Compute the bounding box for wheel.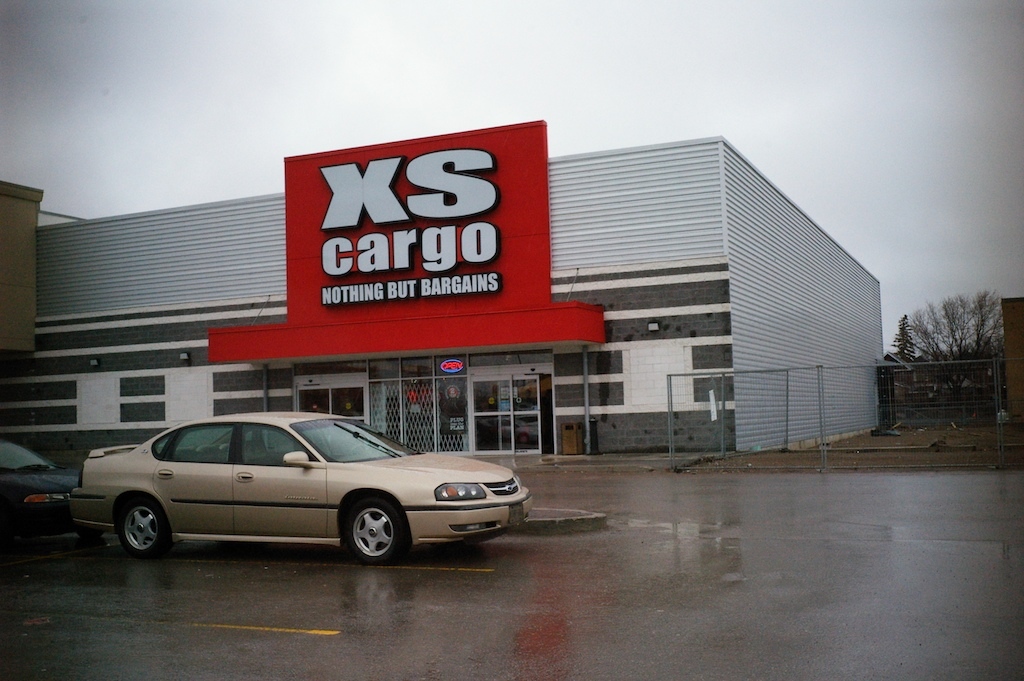
region(117, 499, 169, 557).
